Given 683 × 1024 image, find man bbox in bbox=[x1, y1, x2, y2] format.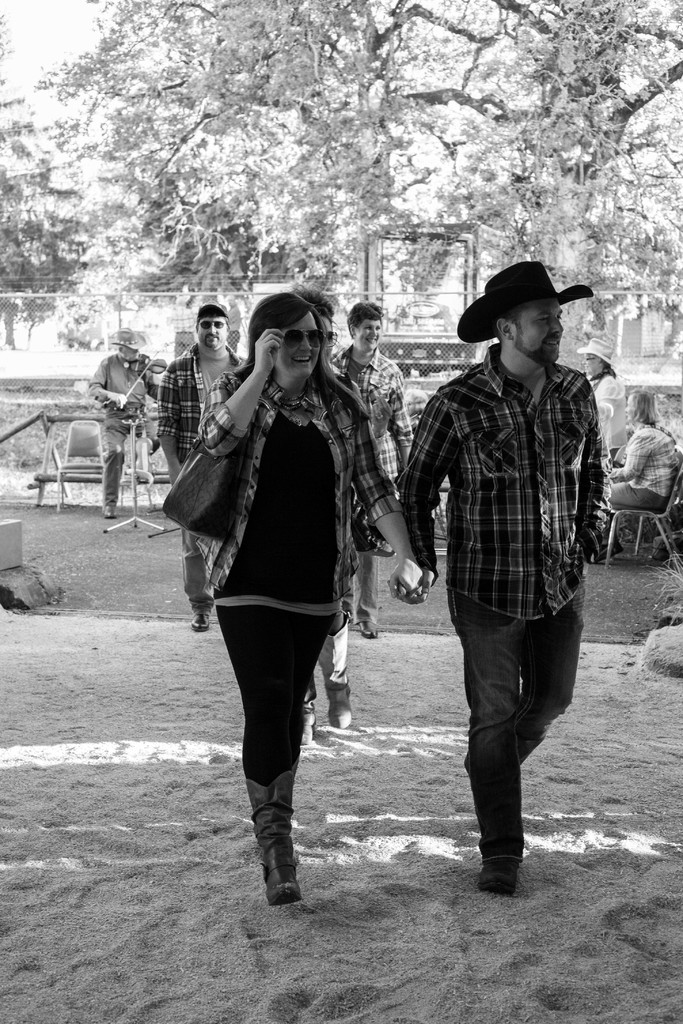
bbox=[332, 305, 425, 634].
